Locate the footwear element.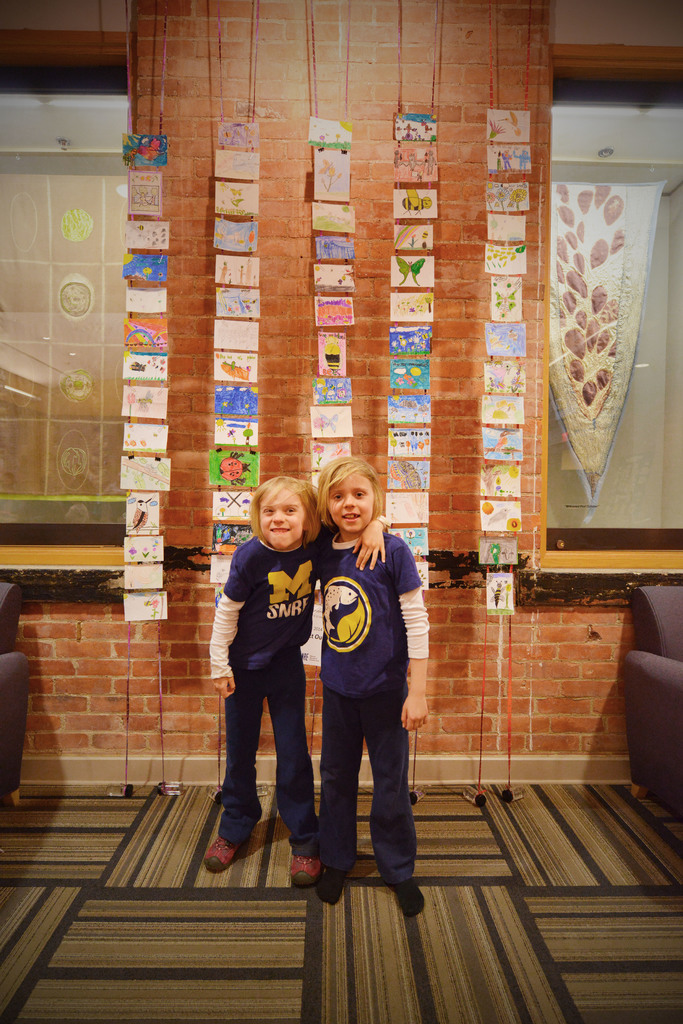
Element bbox: bbox=(200, 830, 242, 876).
